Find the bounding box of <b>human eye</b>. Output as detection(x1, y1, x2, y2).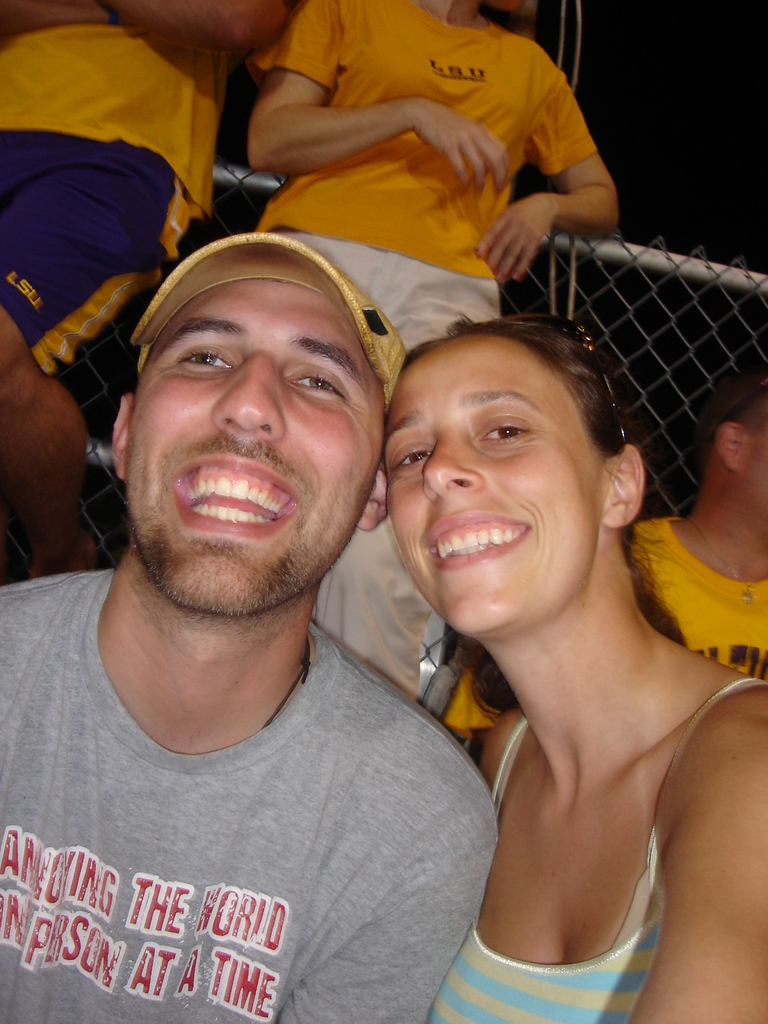
detection(175, 340, 239, 377).
